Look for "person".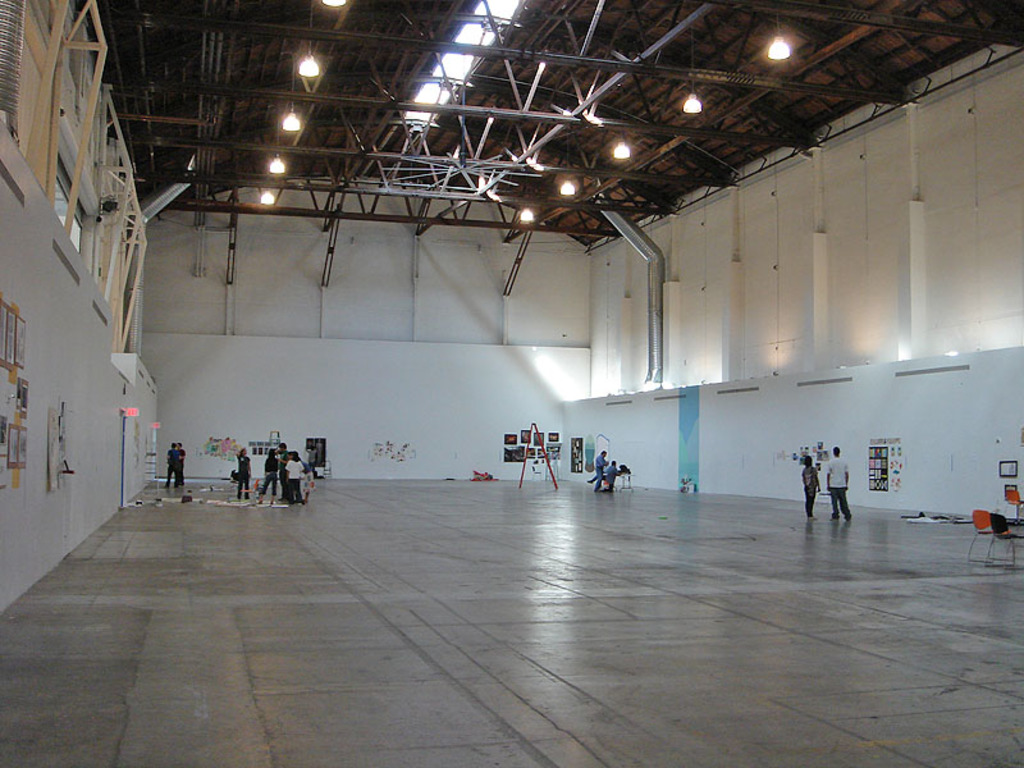
Found: [803,454,824,512].
